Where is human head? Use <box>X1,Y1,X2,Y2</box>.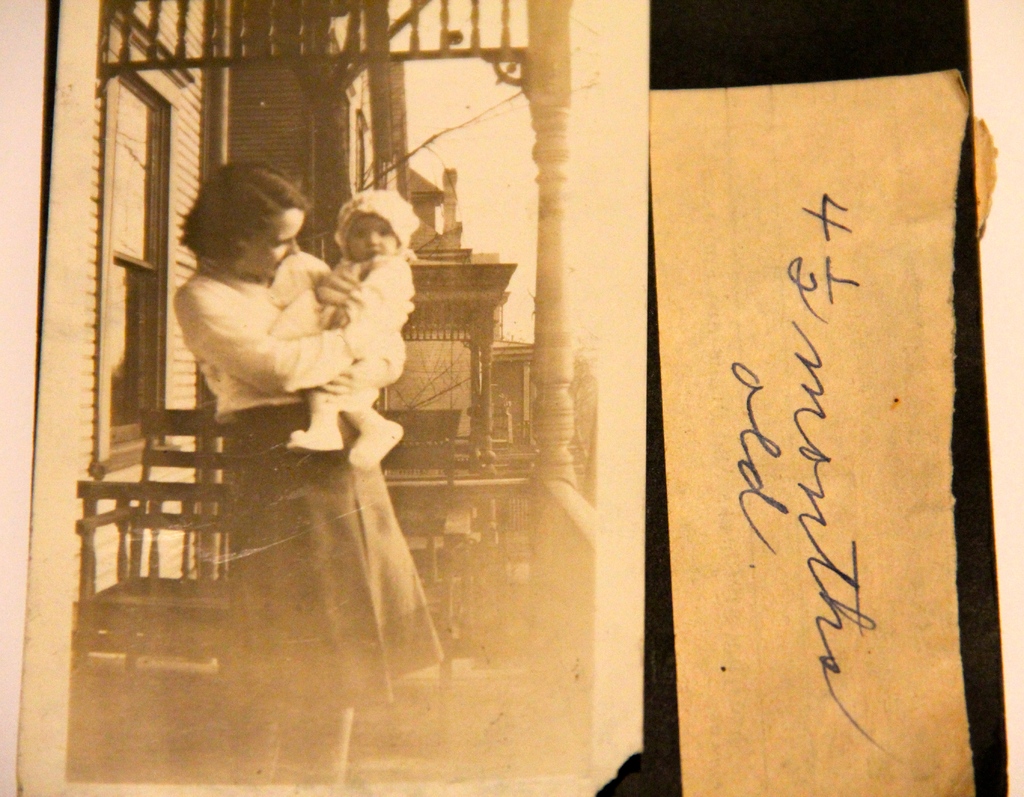
<box>173,161,317,295</box>.
